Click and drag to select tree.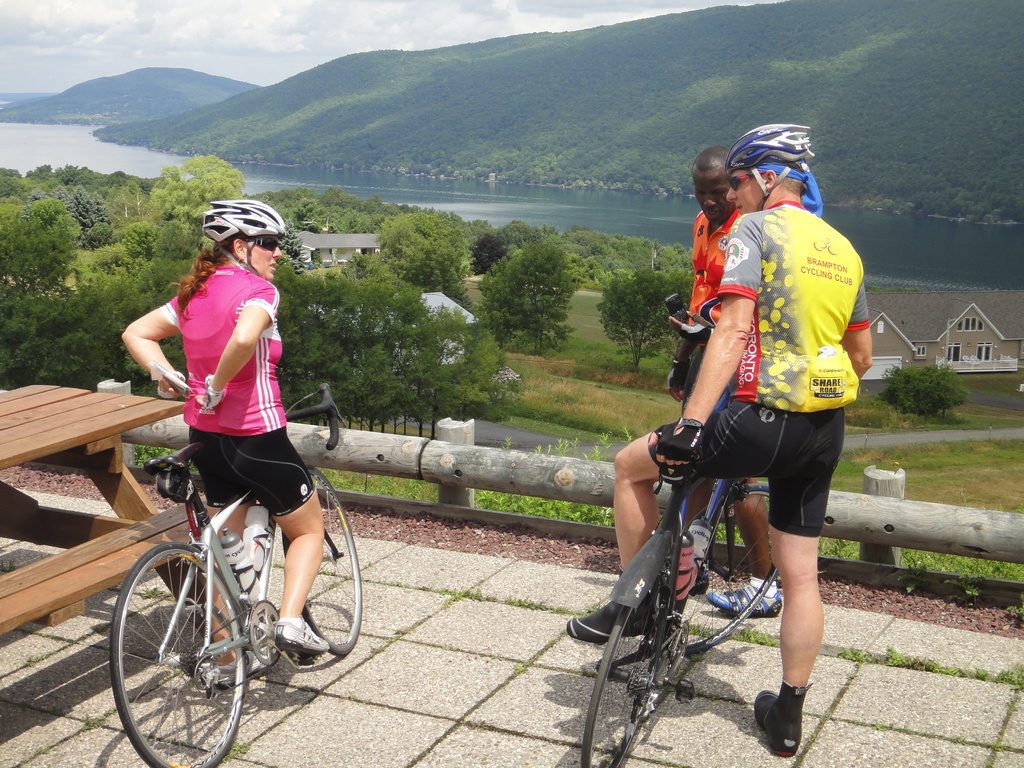
Selection: (left=153, top=216, right=194, bottom=262).
